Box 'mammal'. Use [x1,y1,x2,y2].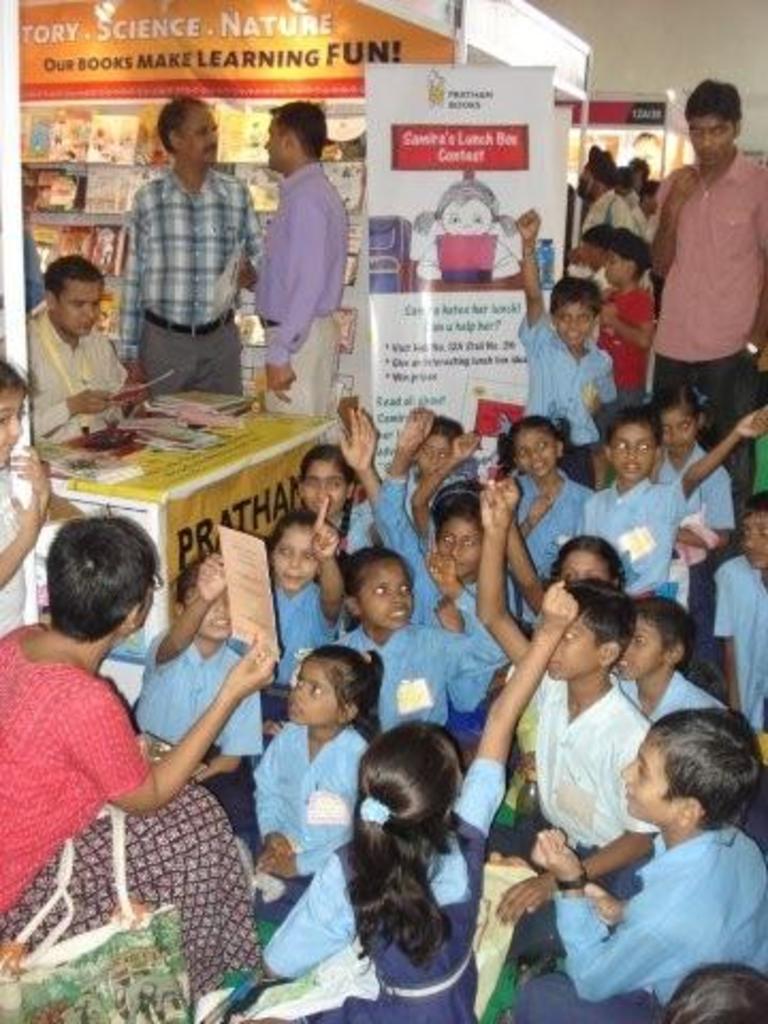
[0,482,269,1022].
